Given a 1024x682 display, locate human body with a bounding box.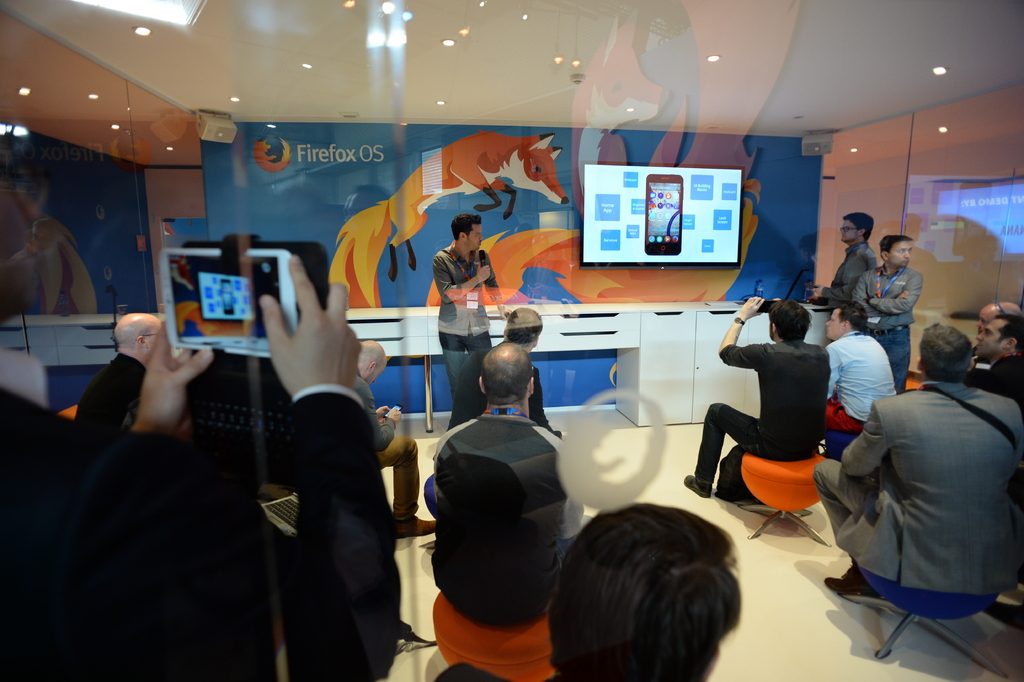
Located: x1=822 y1=301 x2=899 y2=459.
